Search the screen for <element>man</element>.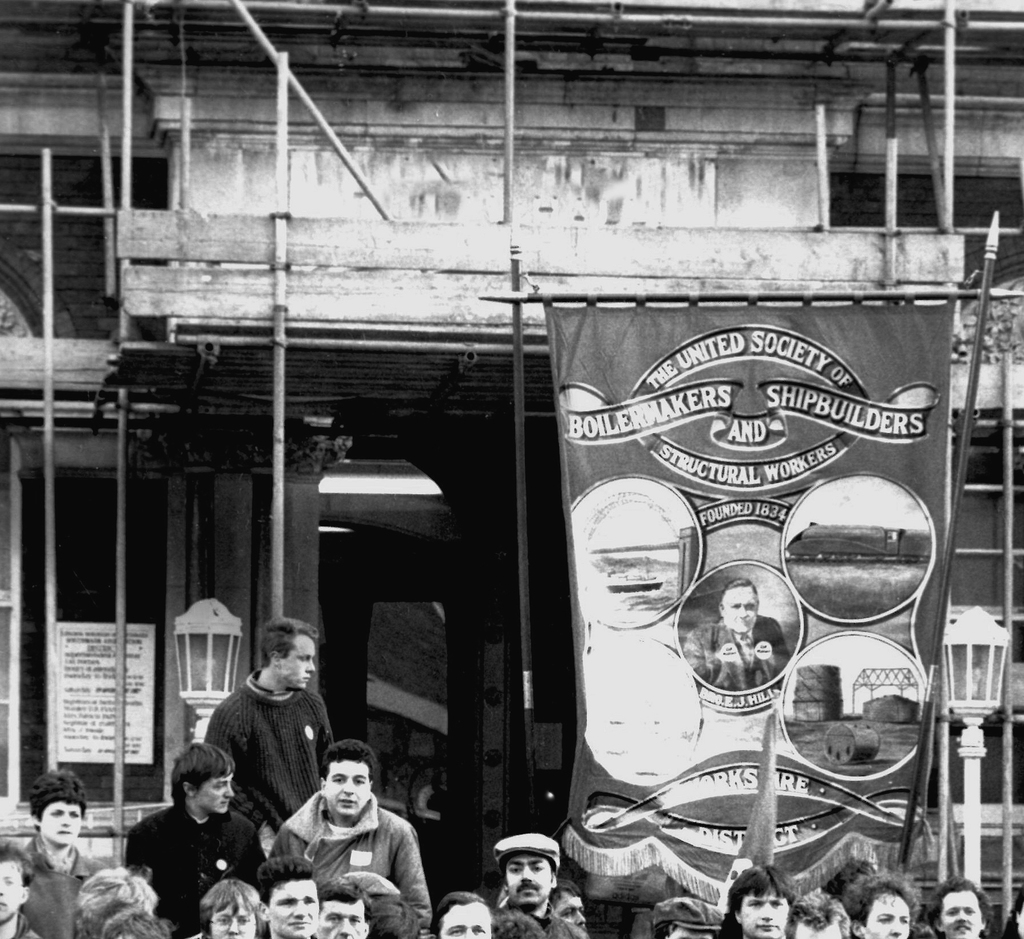
Found at [433, 890, 495, 938].
